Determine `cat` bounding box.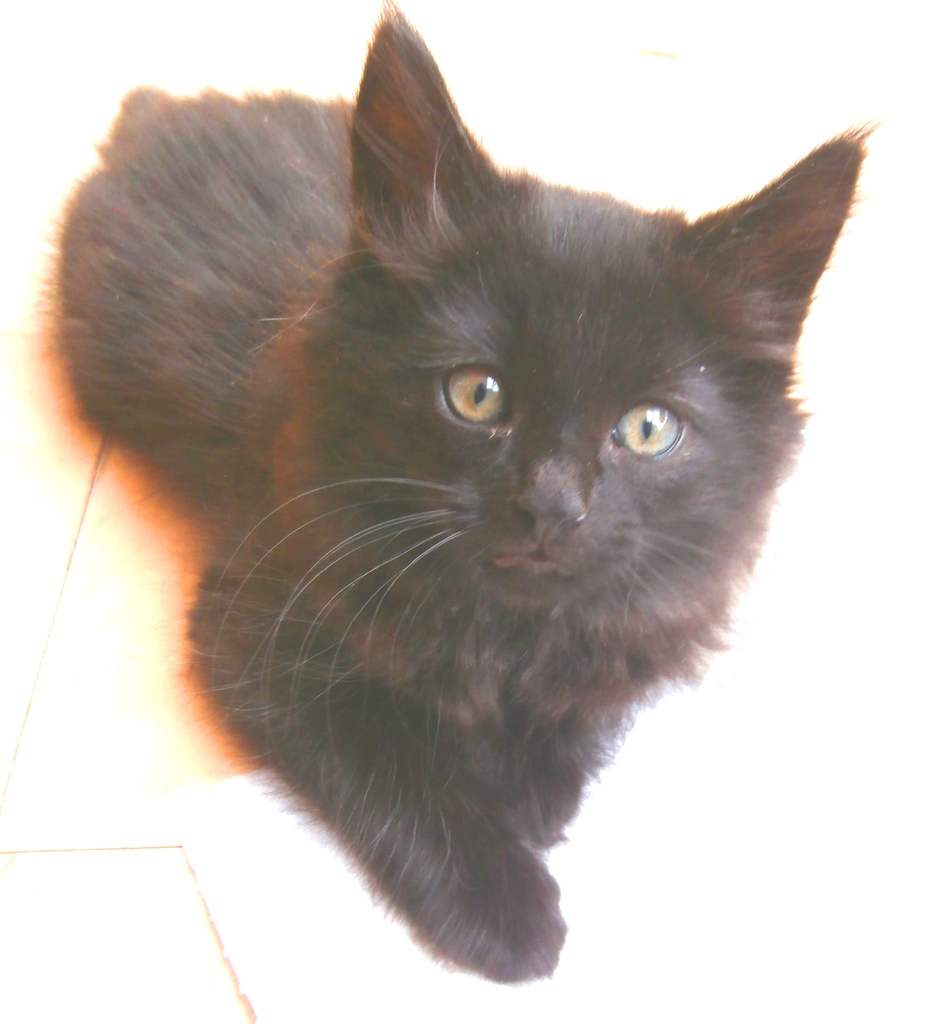
Determined: 28:0:878:991.
